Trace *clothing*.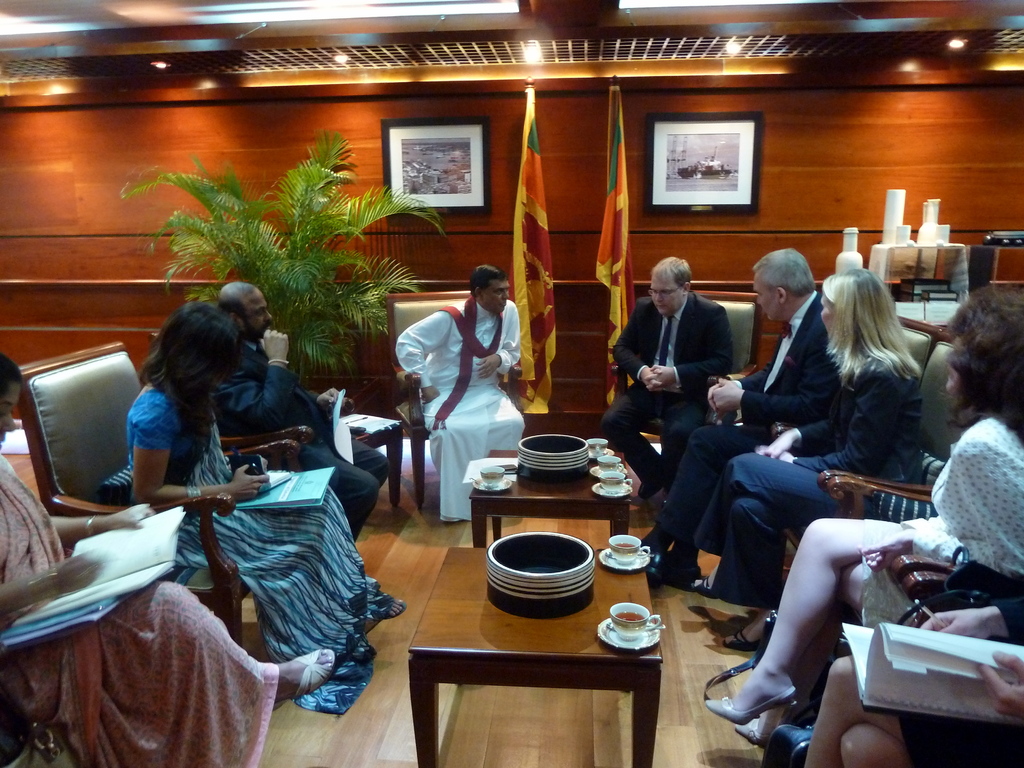
Traced to 678 348 927 612.
